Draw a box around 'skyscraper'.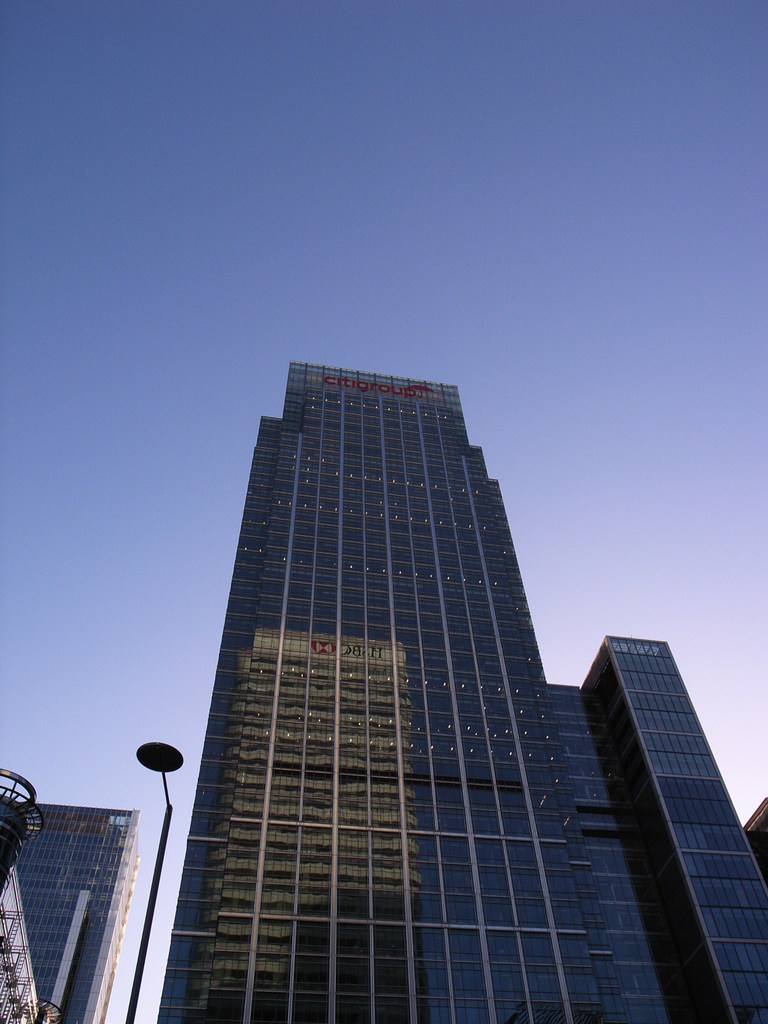
x1=148 y1=371 x2=766 y2=1023.
